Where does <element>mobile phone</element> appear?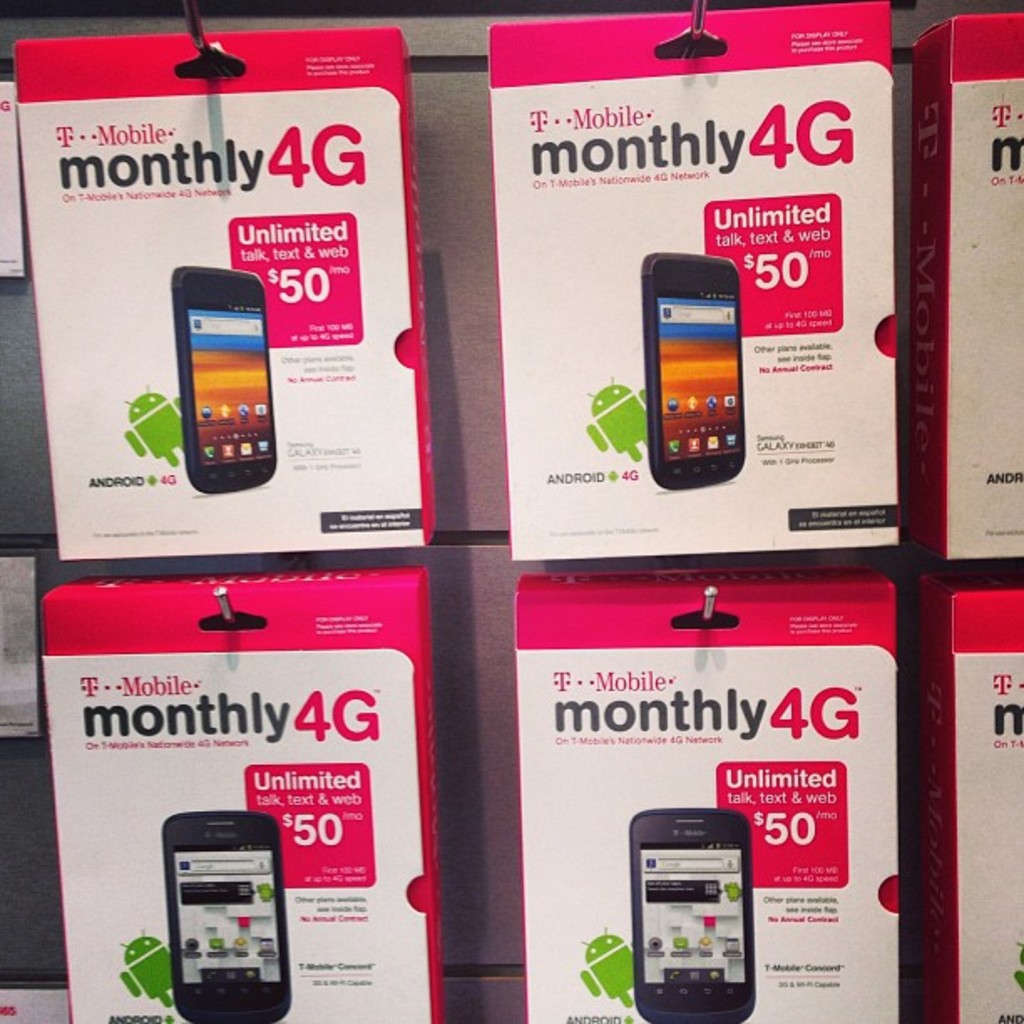
Appears at bbox=(159, 806, 294, 1017).
